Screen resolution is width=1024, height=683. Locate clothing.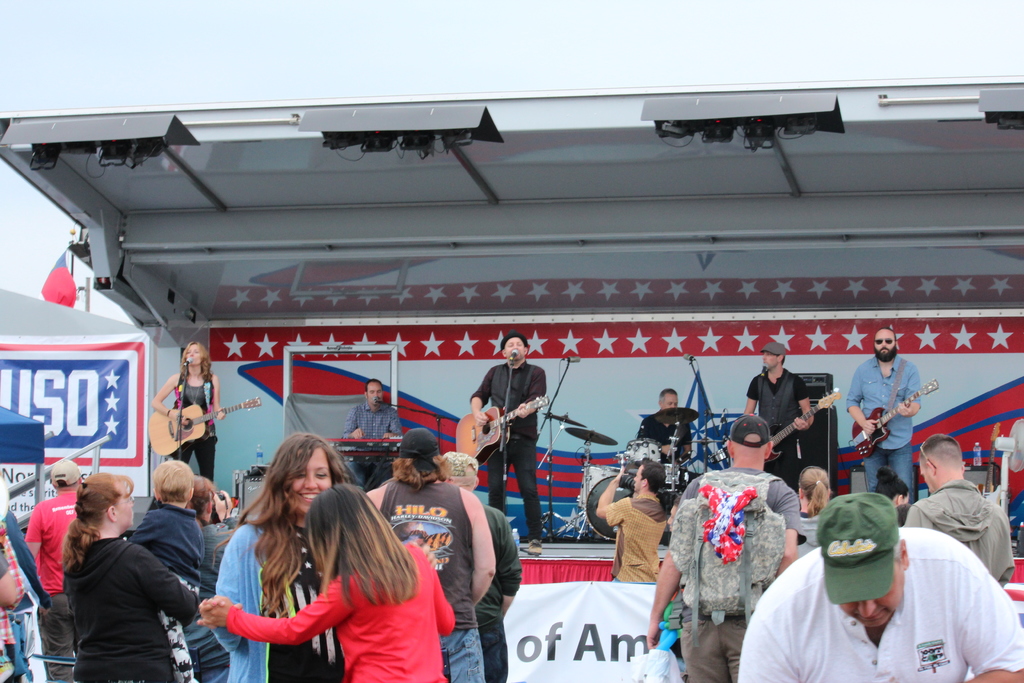
l=745, t=365, r=812, b=490.
